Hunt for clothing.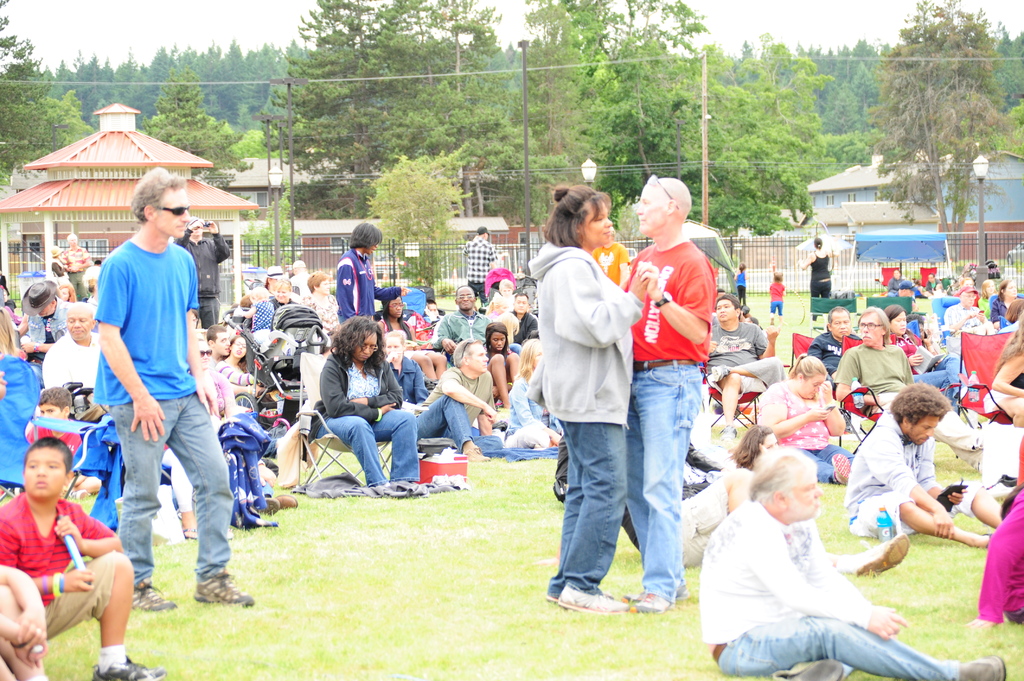
Hunted down at bbox=[308, 348, 424, 488].
